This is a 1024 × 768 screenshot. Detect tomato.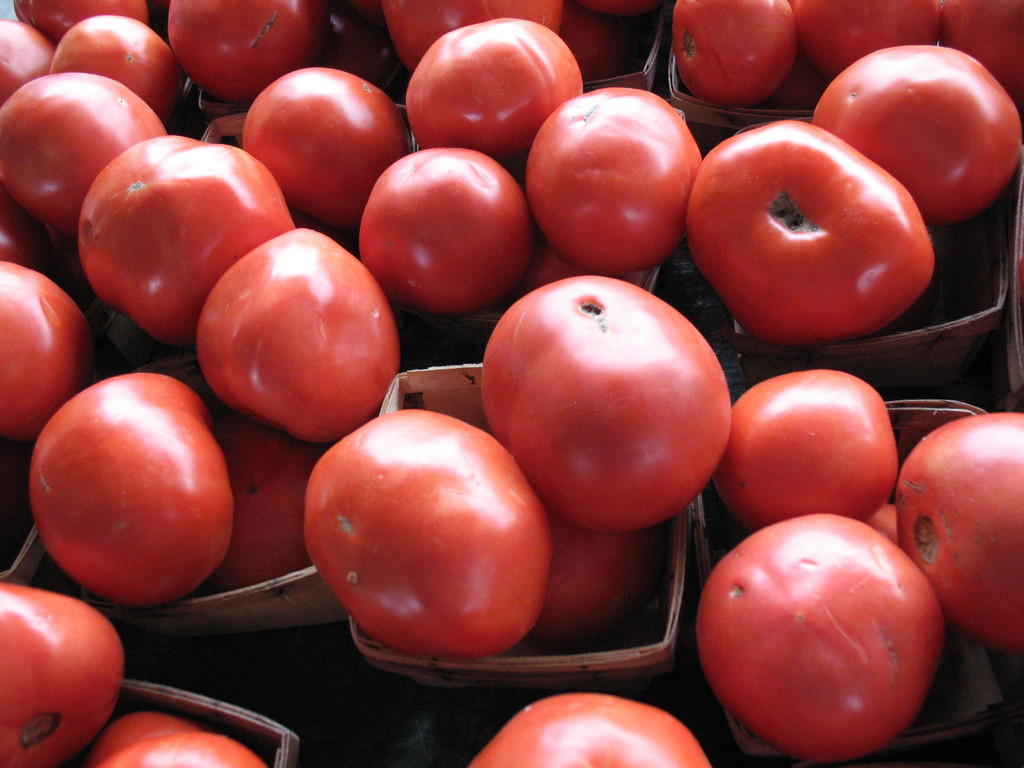
[left=481, top=278, right=732, bottom=536].
